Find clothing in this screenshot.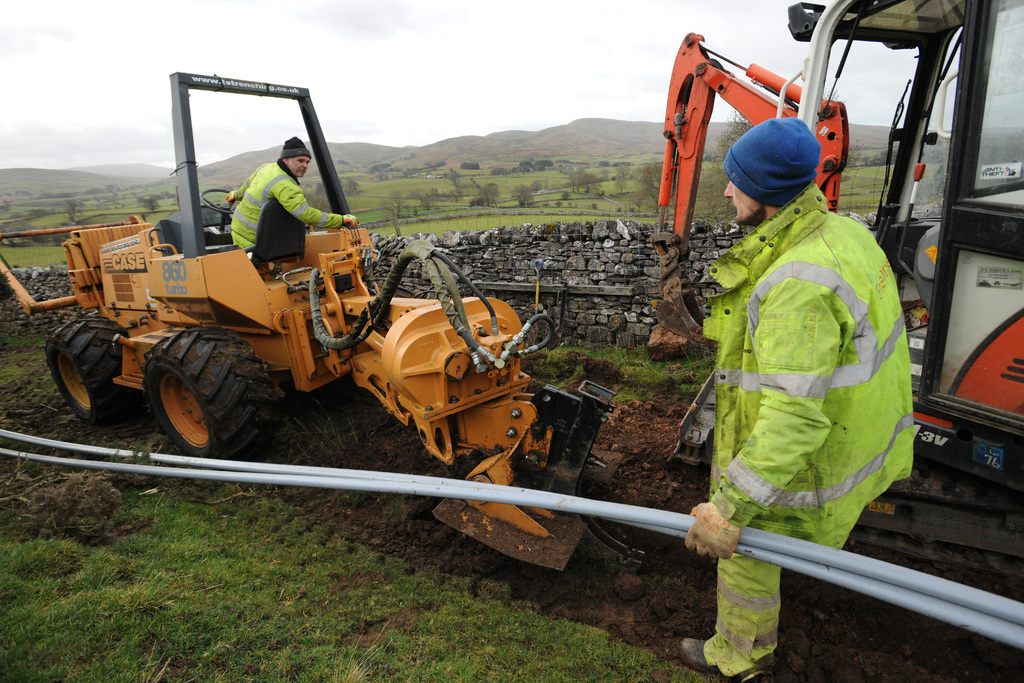
The bounding box for clothing is pyautogui.locateOnScreen(229, 156, 345, 256).
